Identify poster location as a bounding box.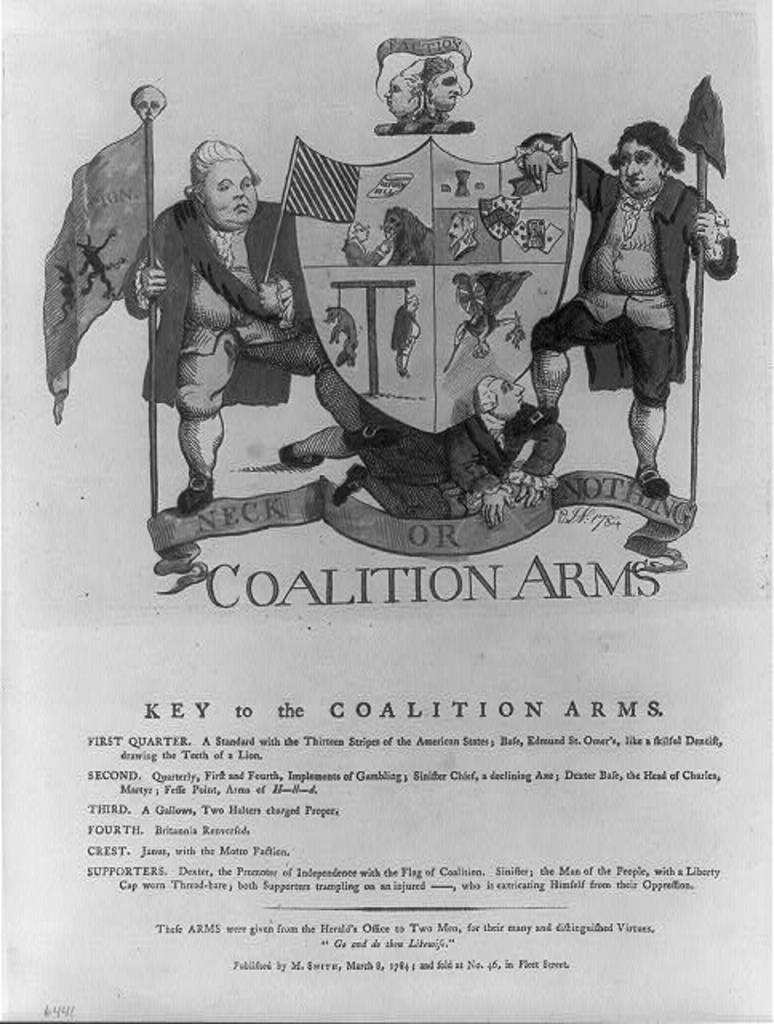
<bbox>0, 0, 772, 1022</bbox>.
